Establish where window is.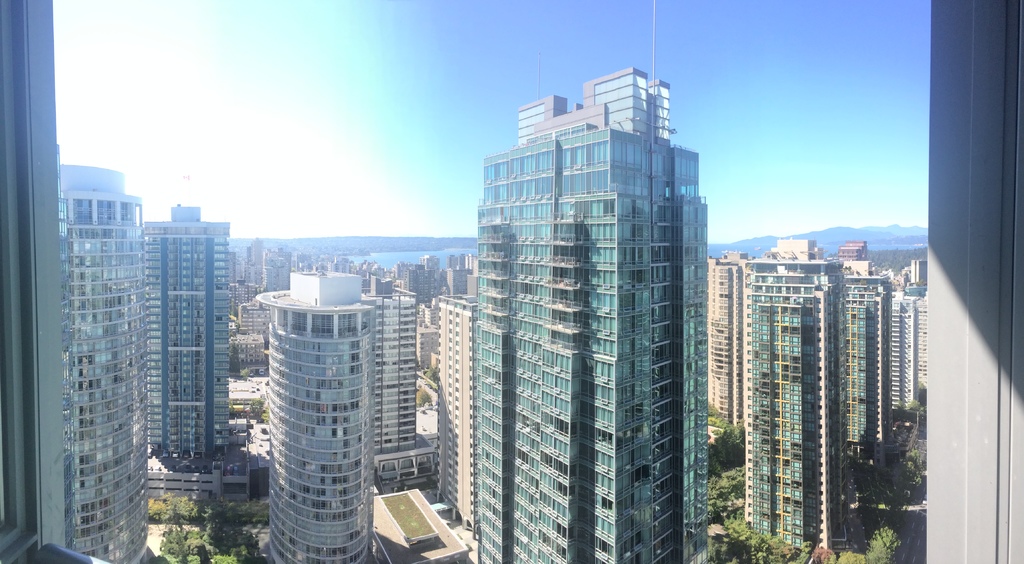
Established at 449:425:454:436.
